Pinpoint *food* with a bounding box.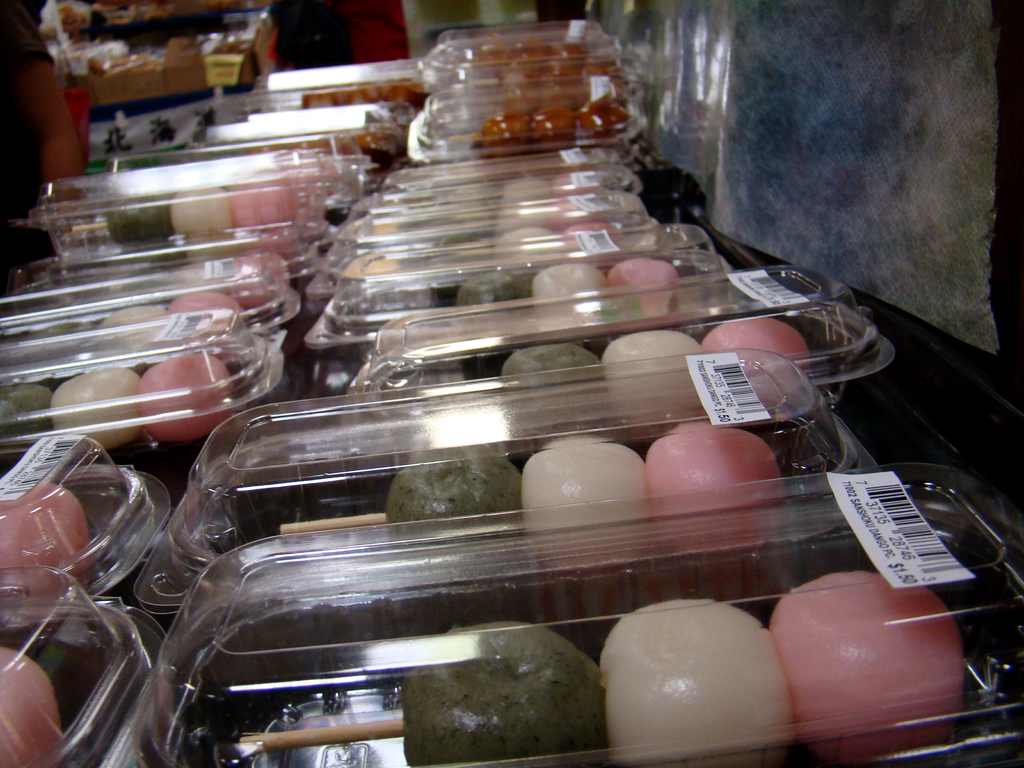
<box>476,44,511,68</box>.
